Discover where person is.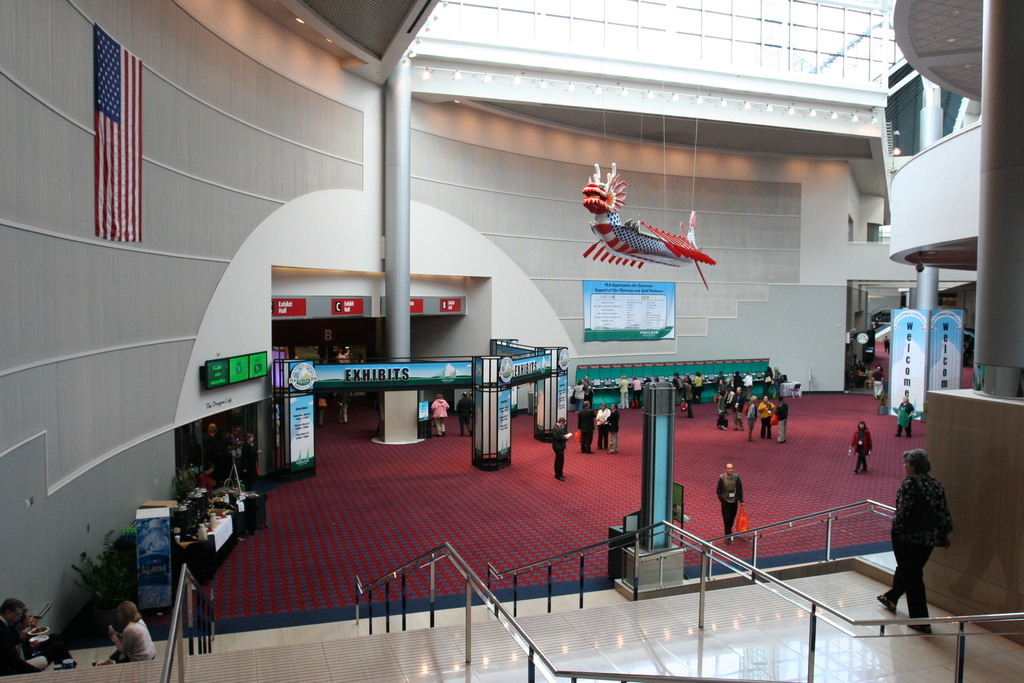
Discovered at box(895, 396, 917, 441).
